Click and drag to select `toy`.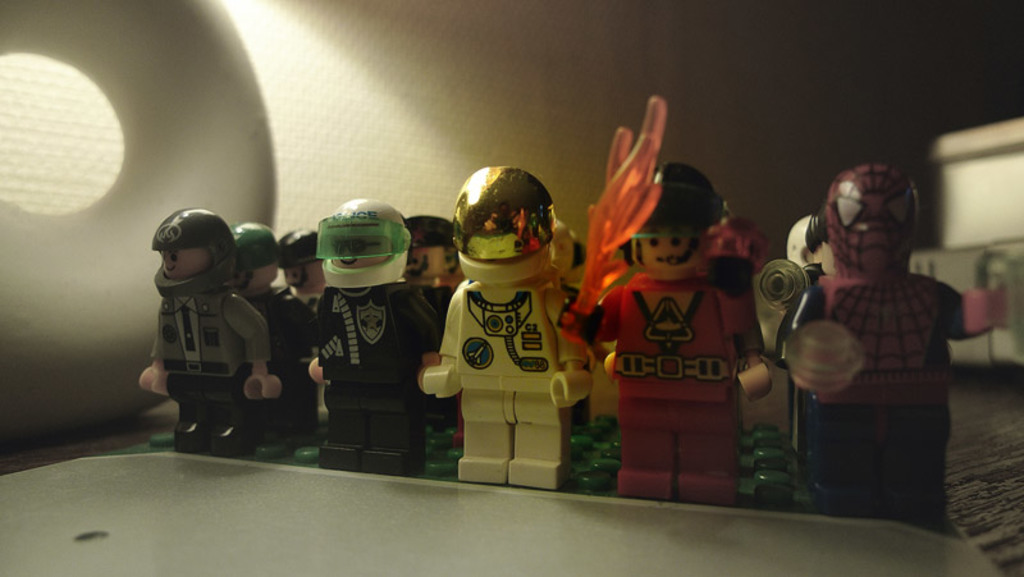
Selection: <box>786,211,812,269</box>.
